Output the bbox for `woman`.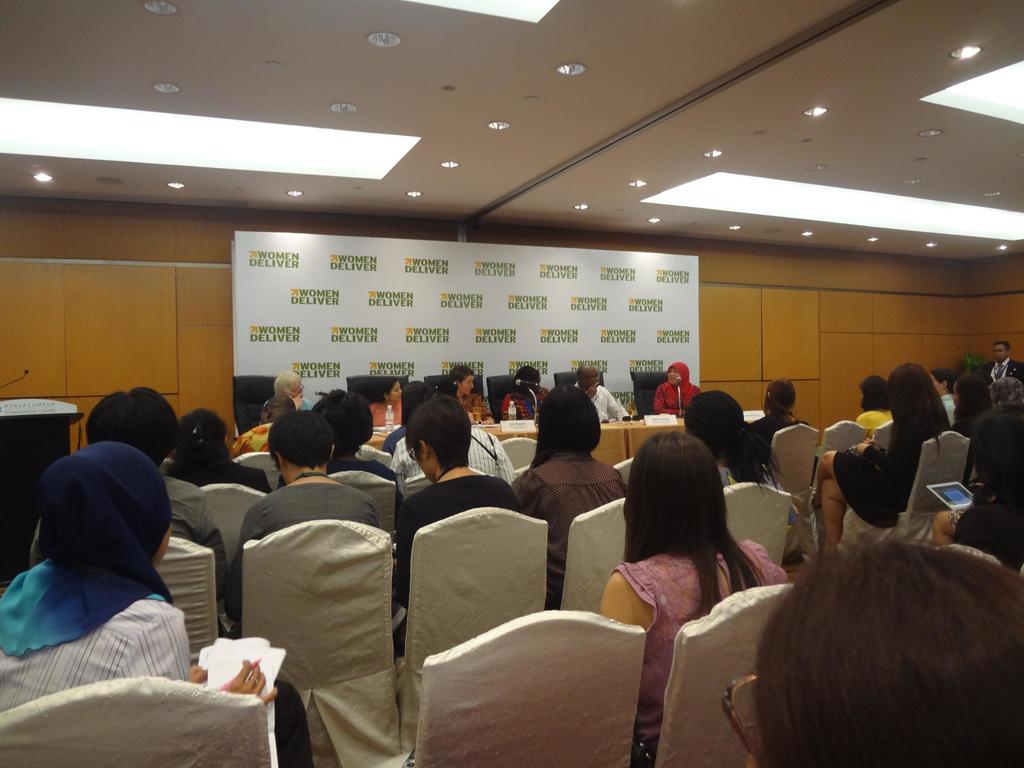
box(449, 364, 492, 426).
